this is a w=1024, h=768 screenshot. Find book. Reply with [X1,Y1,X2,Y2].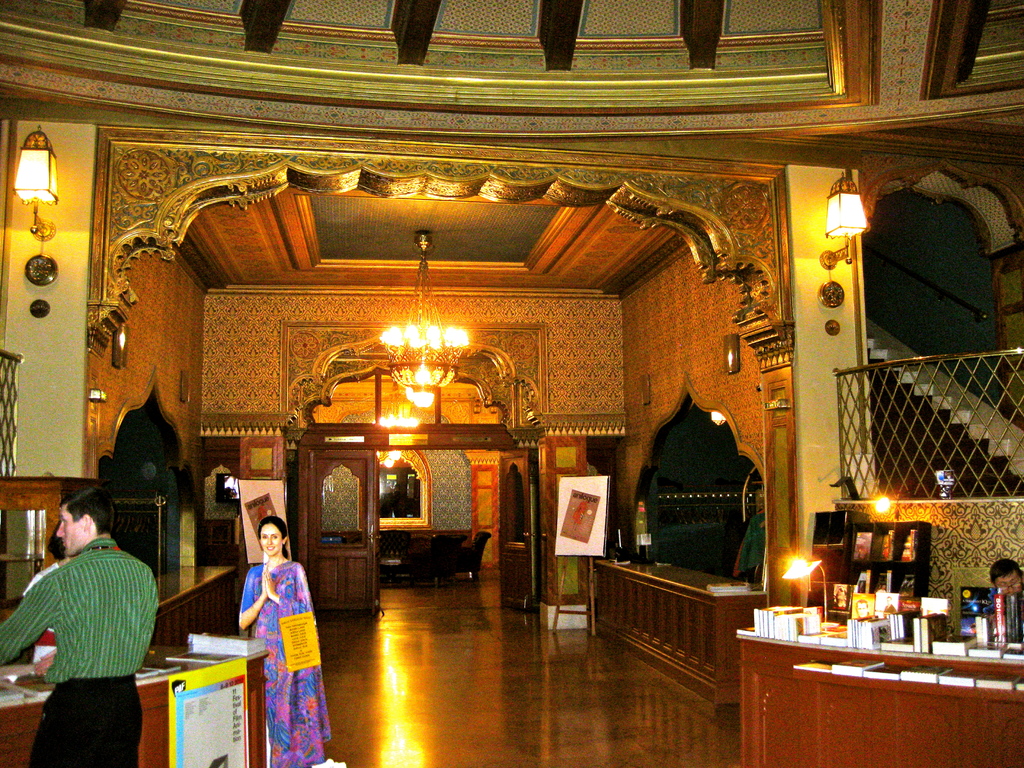
[879,526,893,566].
